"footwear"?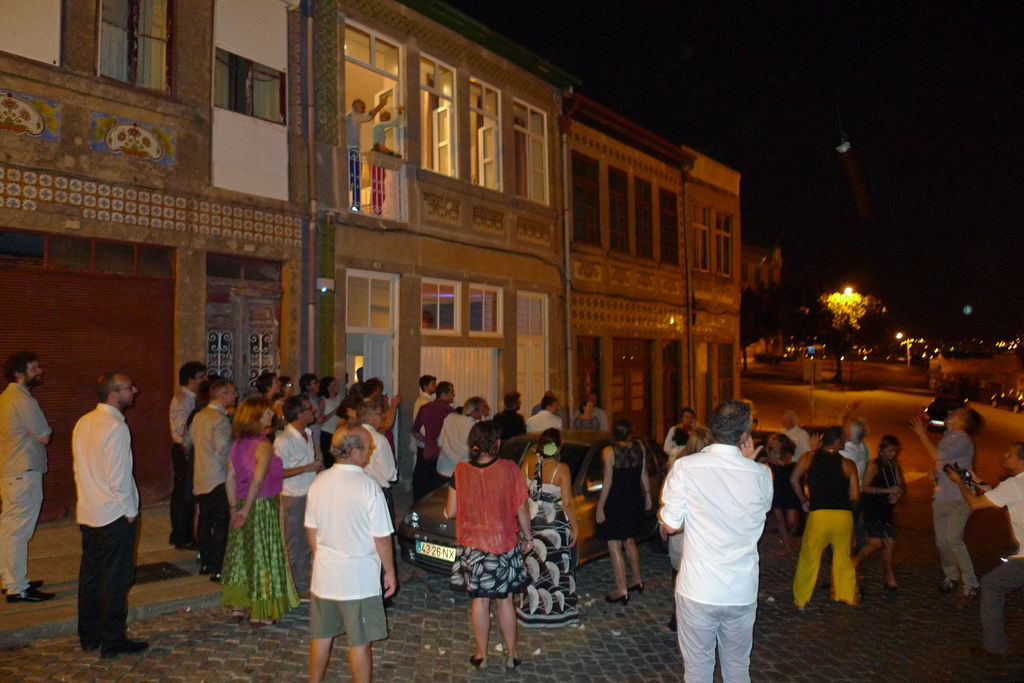
8,580,56,602
